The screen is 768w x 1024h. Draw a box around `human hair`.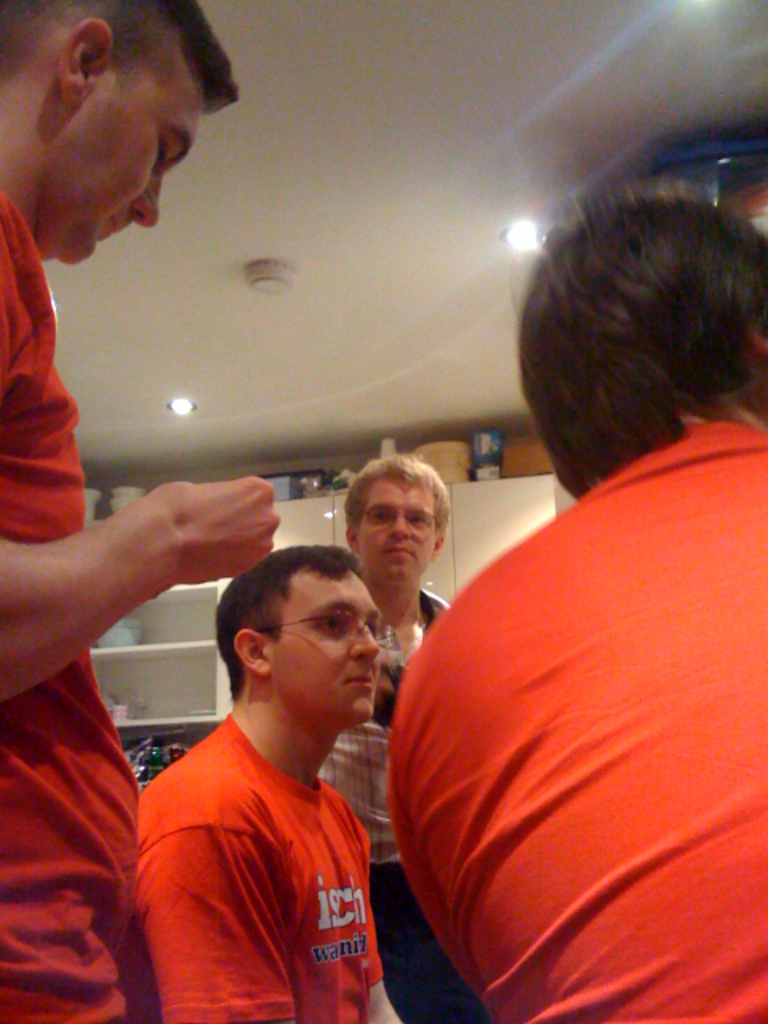
bbox=(0, 0, 240, 115).
